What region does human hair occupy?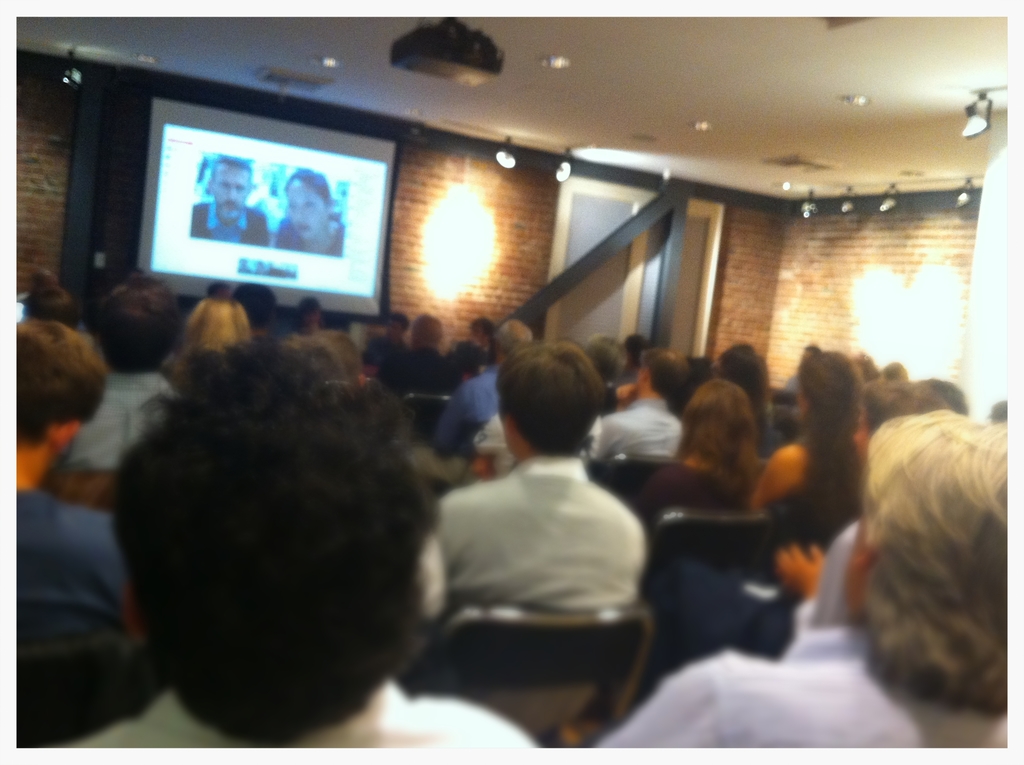
left=93, top=271, right=189, bottom=376.
